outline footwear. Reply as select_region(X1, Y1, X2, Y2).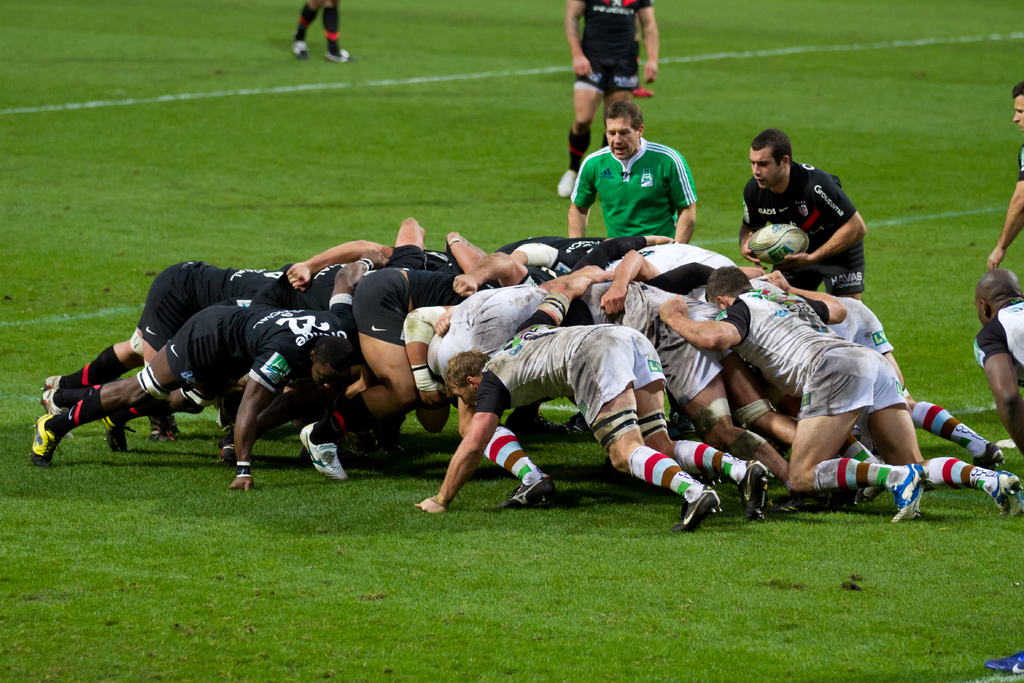
select_region(287, 33, 318, 61).
